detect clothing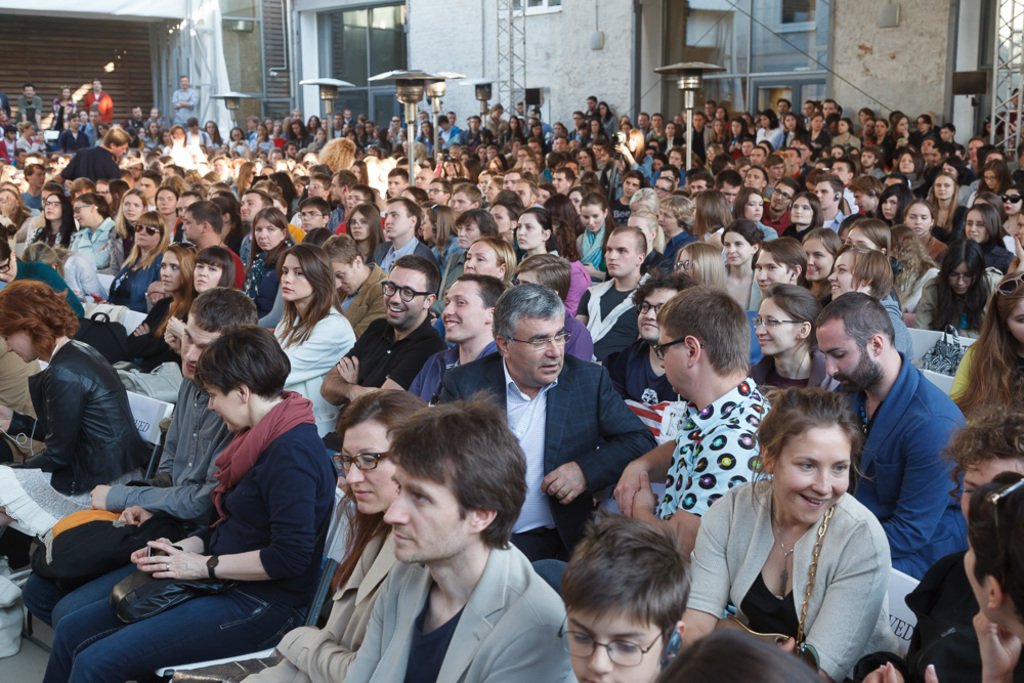
<bbox>50, 222, 114, 303</bbox>
